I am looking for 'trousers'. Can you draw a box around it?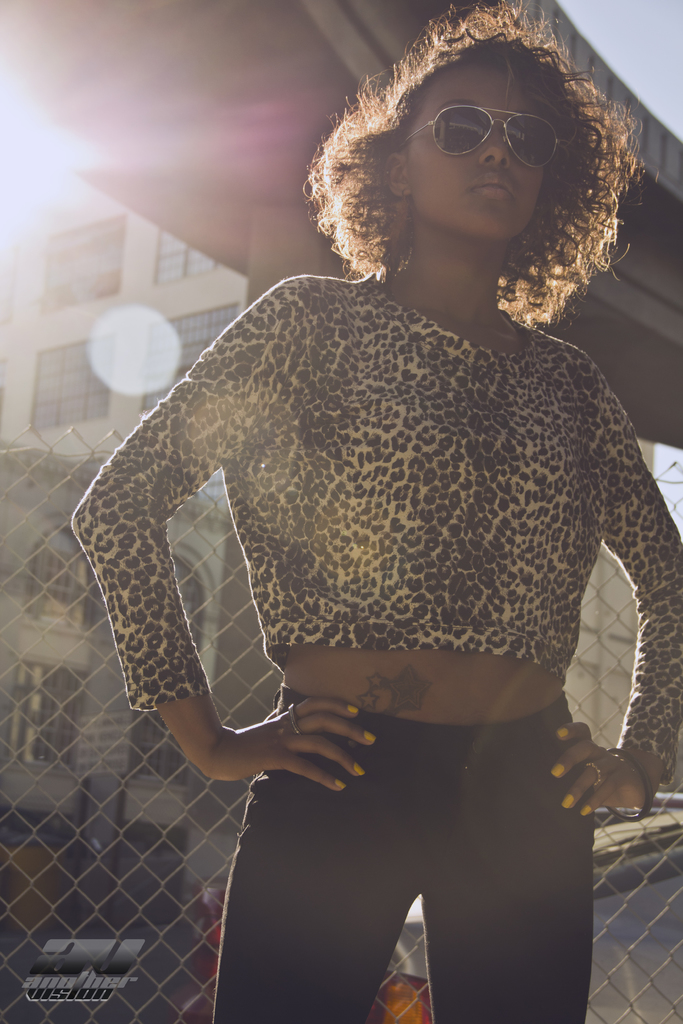
Sure, the bounding box is <bbox>227, 703, 601, 1000</bbox>.
